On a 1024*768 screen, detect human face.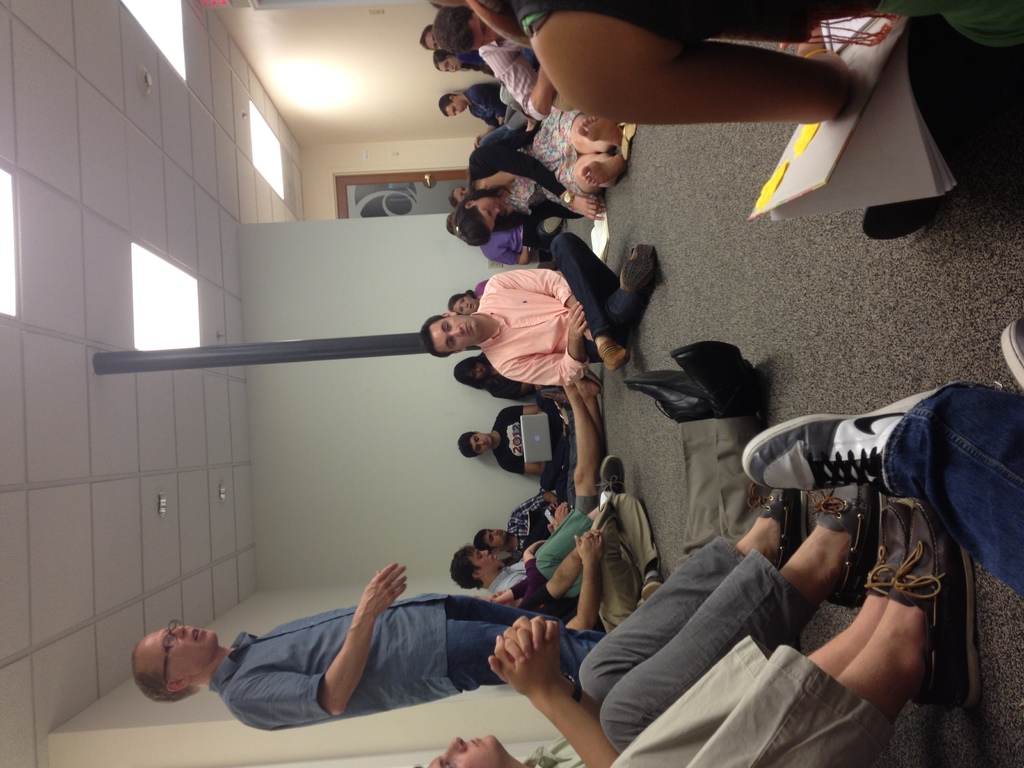
box=[486, 532, 509, 546].
